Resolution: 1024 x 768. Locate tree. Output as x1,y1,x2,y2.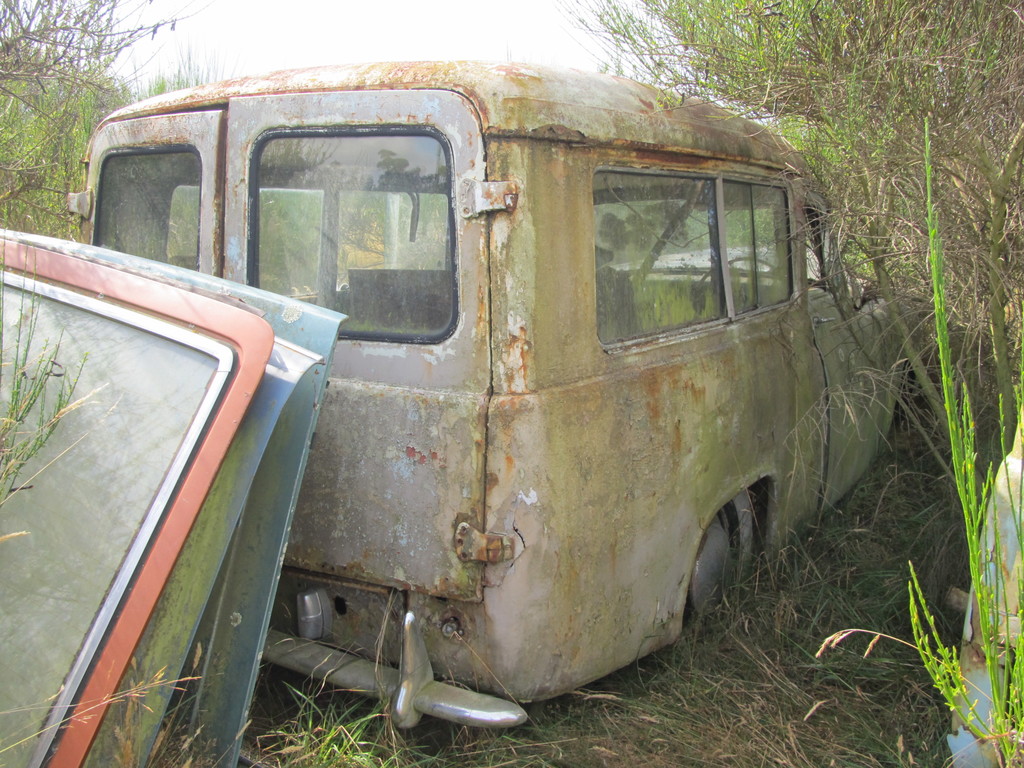
491,0,1023,748.
